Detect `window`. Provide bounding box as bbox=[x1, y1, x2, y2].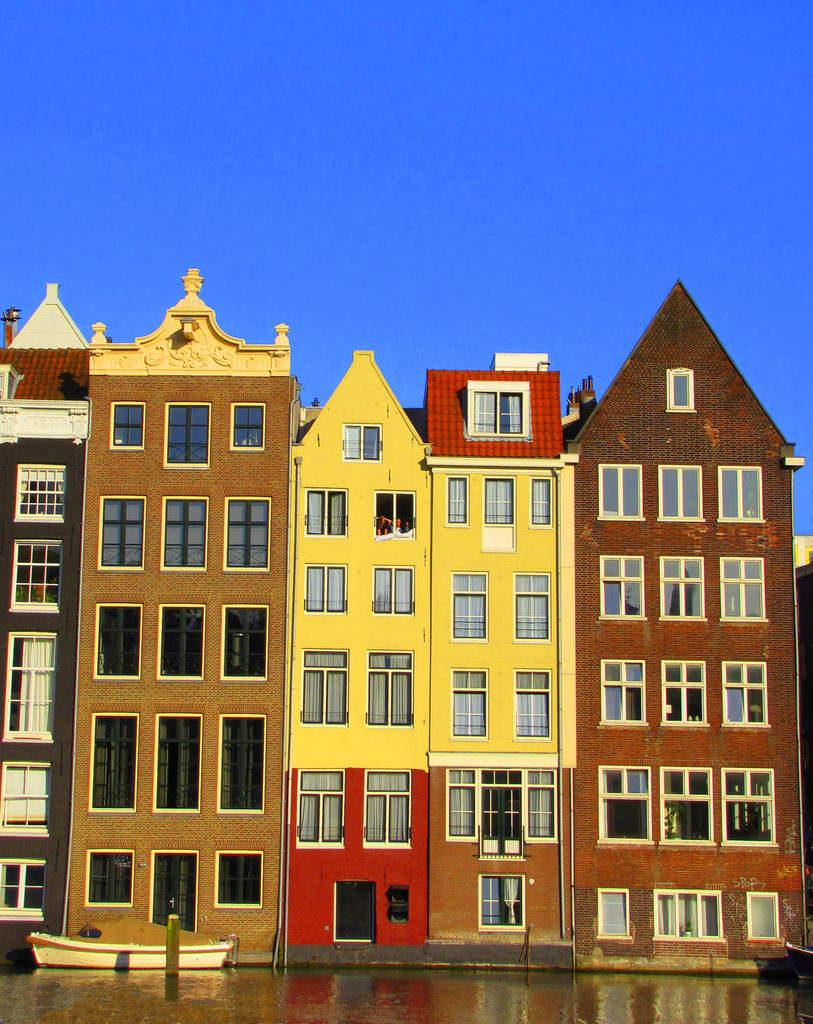
bbox=[598, 888, 634, 940].
